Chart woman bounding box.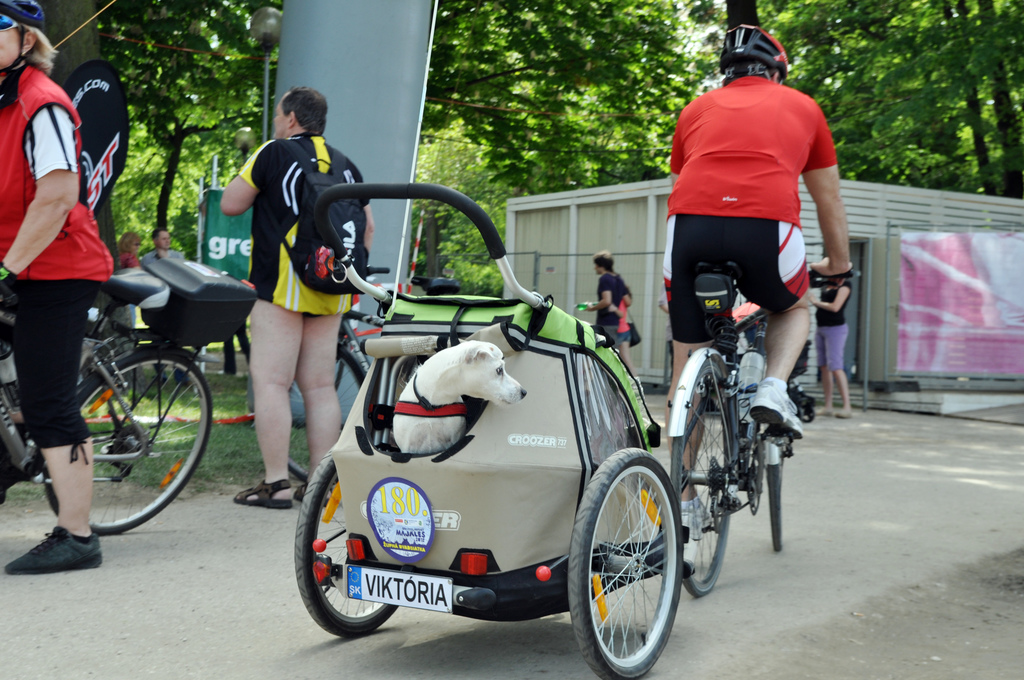
Charted: (x1=803, y1=278, x2=847, y2=419).
